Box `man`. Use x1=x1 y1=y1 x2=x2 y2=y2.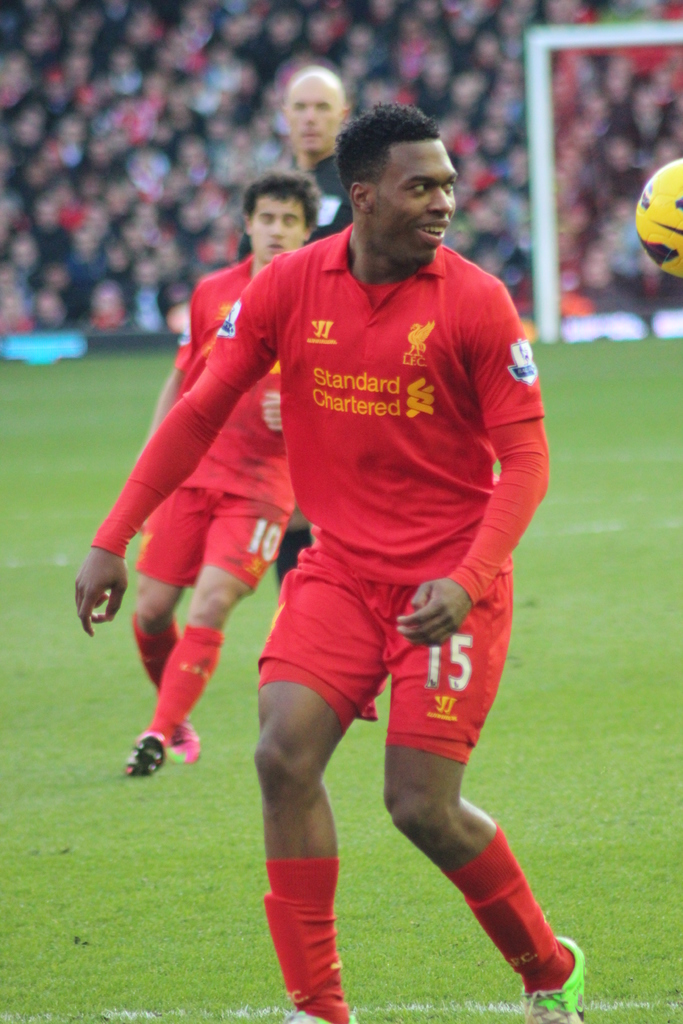
x1=121 y1=102 x2=577 y2=989.
